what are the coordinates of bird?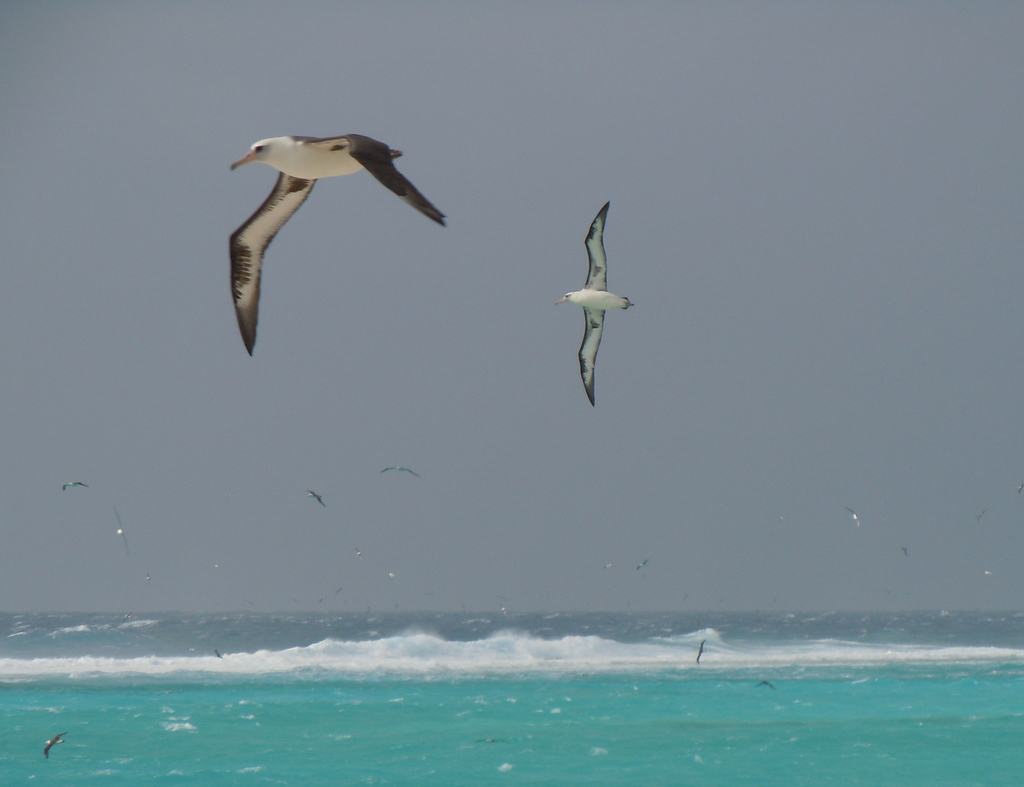
[left=42, top=730, right=70, bottom=760].
